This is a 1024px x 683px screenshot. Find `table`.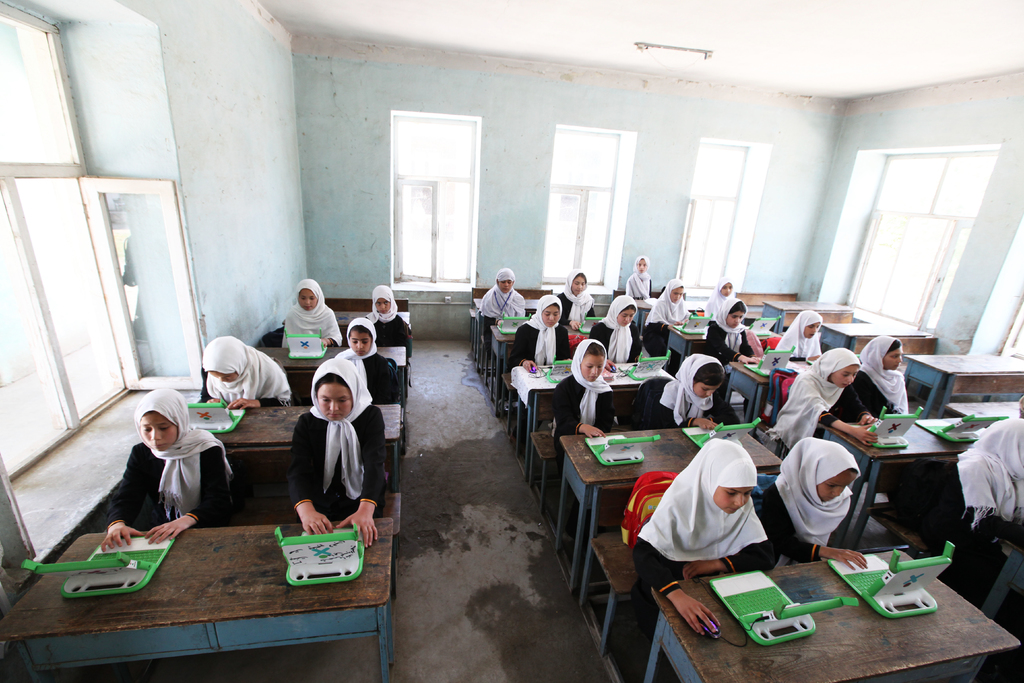
Bounding box: select_region(253, 343, 409, 415).
